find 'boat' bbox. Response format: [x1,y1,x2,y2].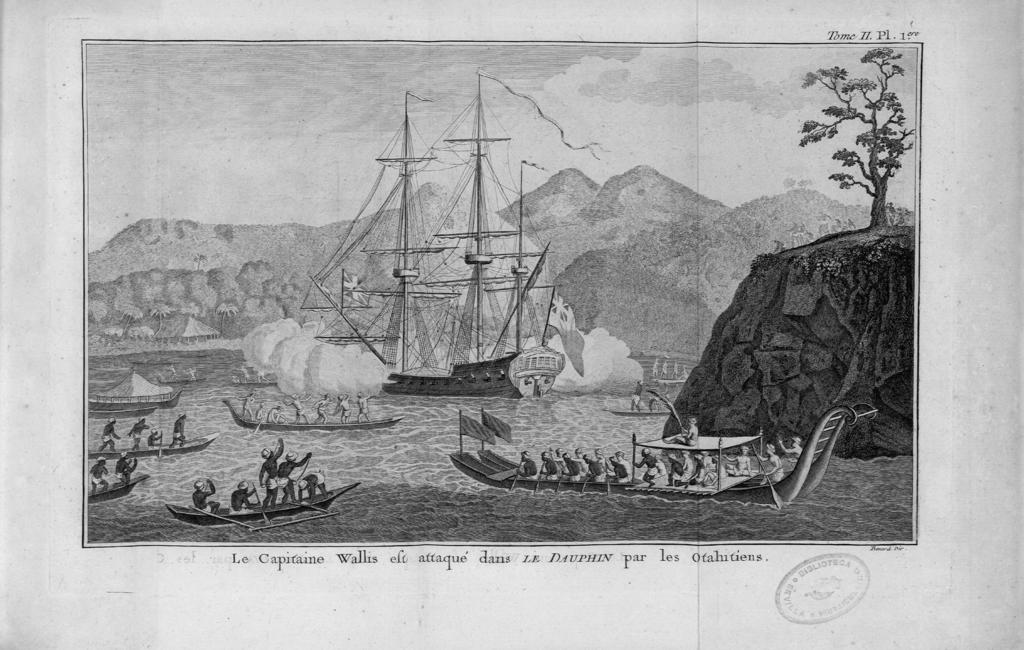
[89,425,218,455].
